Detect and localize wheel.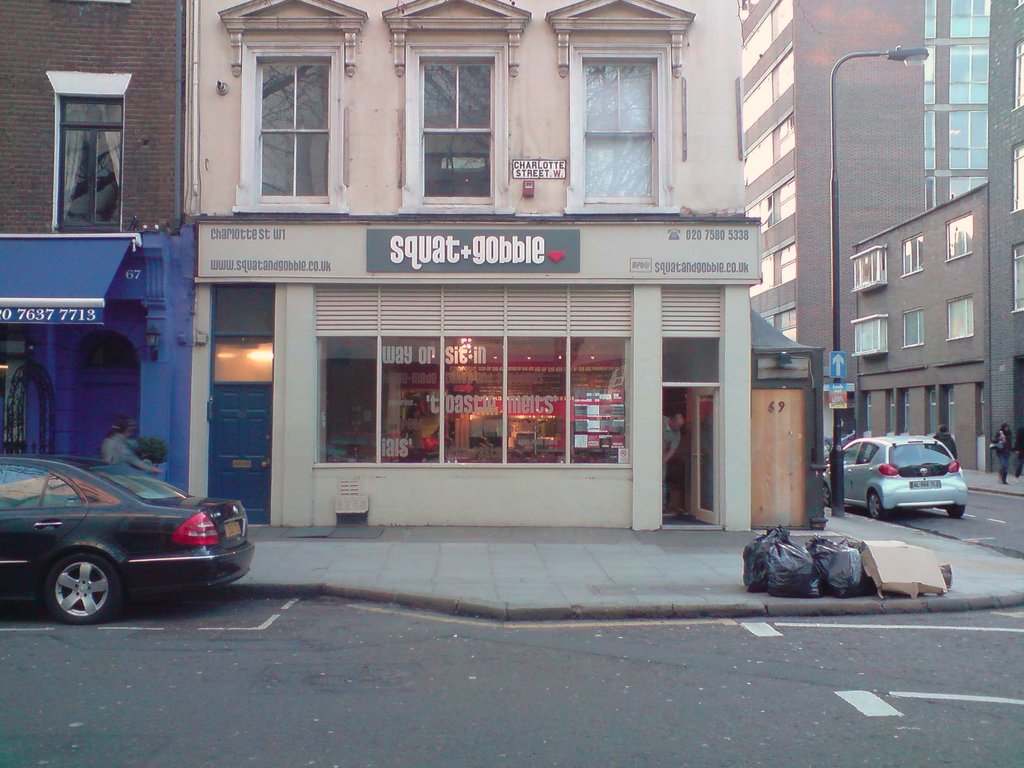
Localized at 948/507/963/518.
